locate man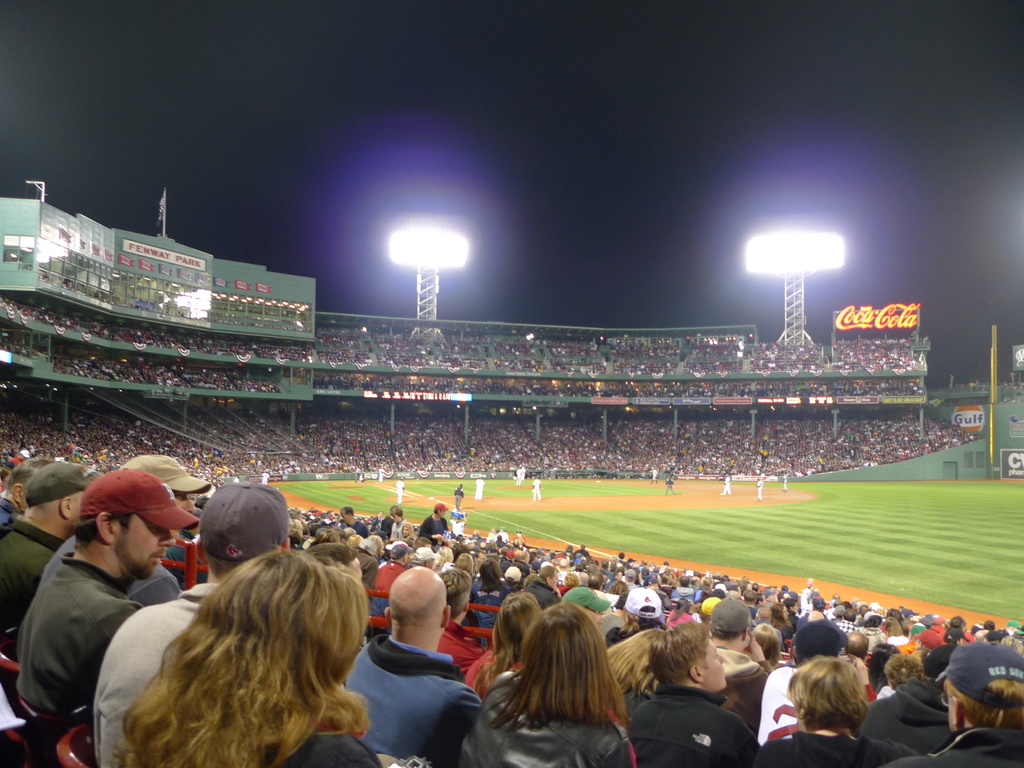
x1=355 y1=464 x2=365 y2=482
